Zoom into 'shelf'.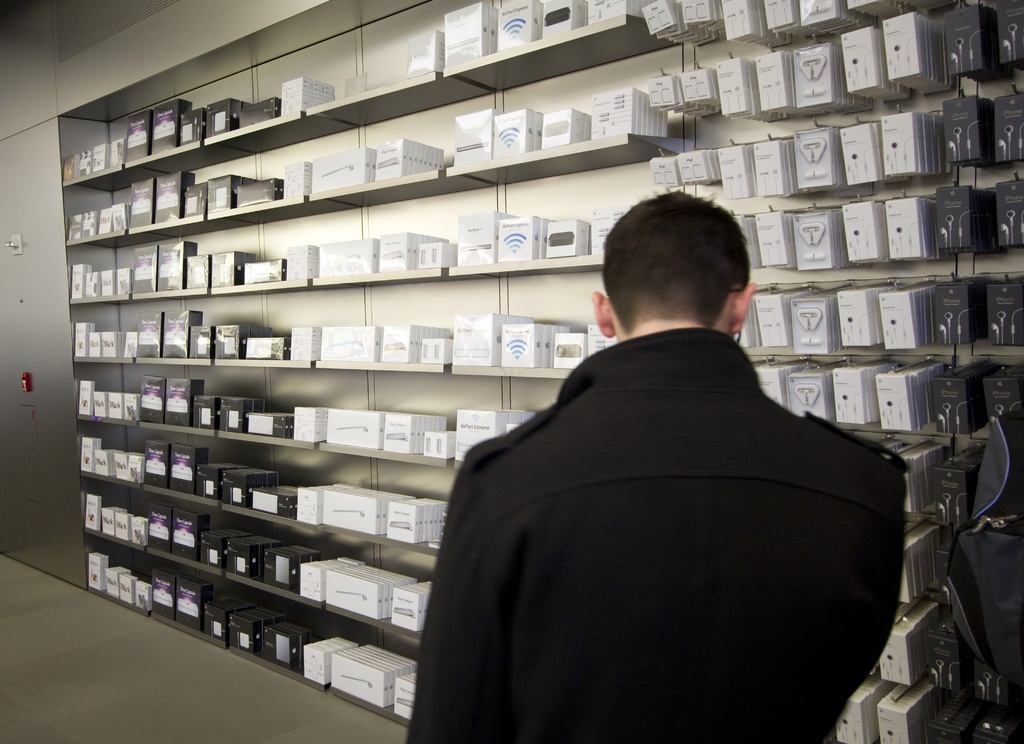
Zoom target: crop(54, 0, 660, 732).
